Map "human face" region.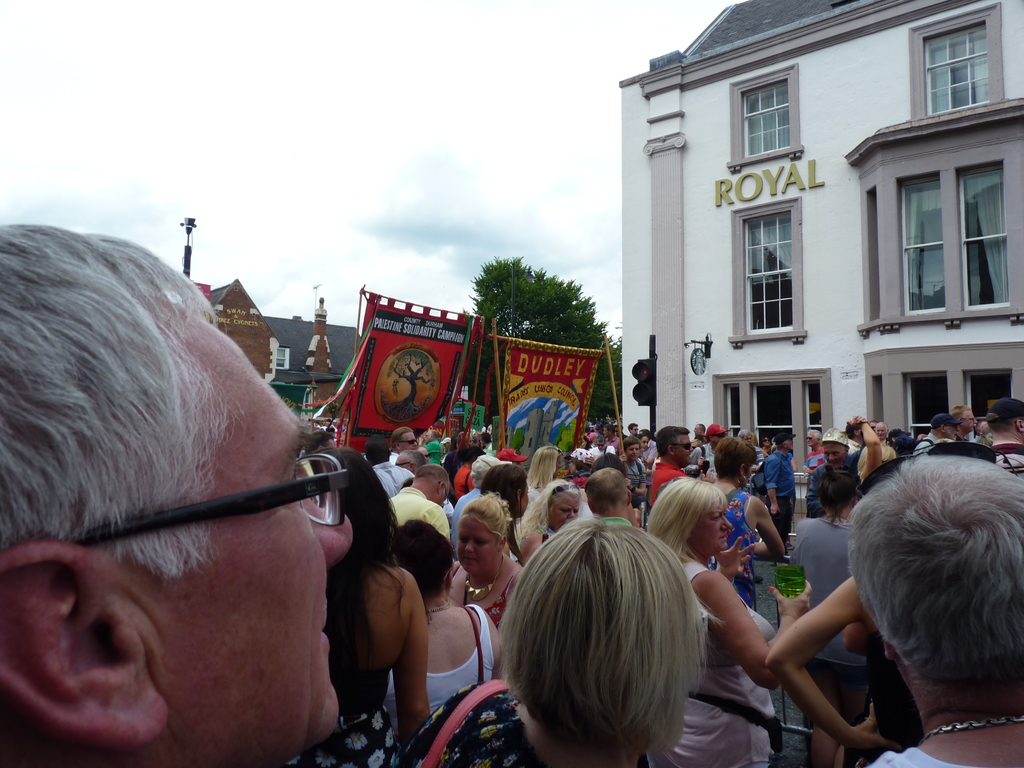
Mapped to pyautogui.locateOnScreen(580, 439, 586, 450).
